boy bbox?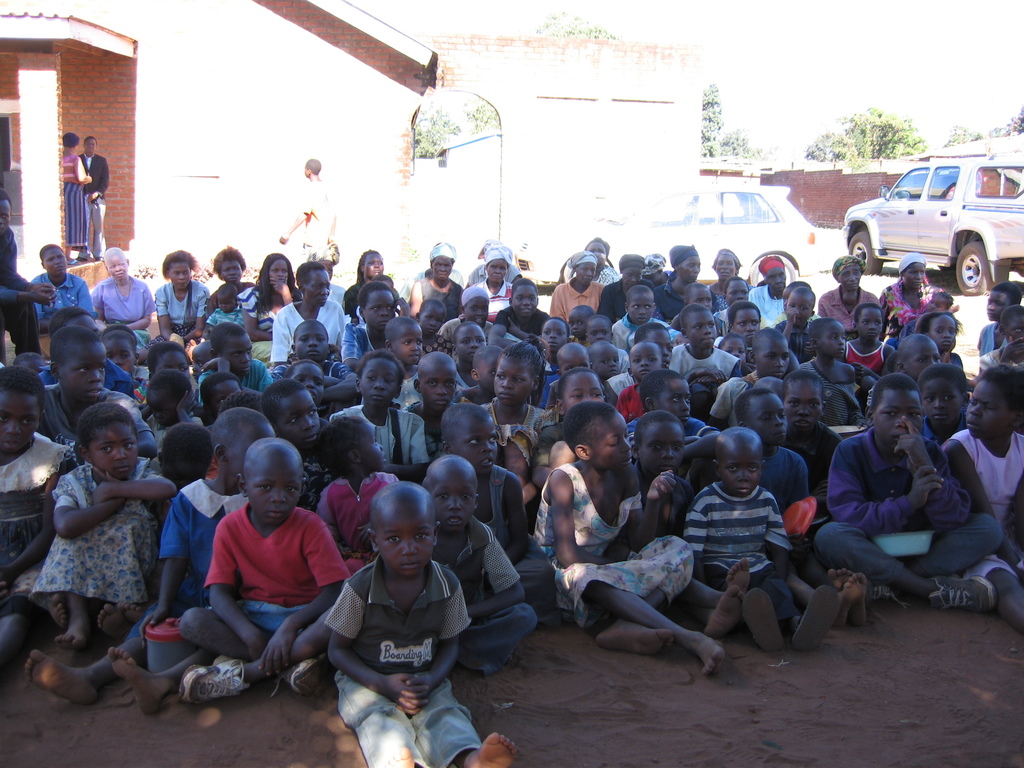
[x1=424, y1=455, x2=541, y2=673]
